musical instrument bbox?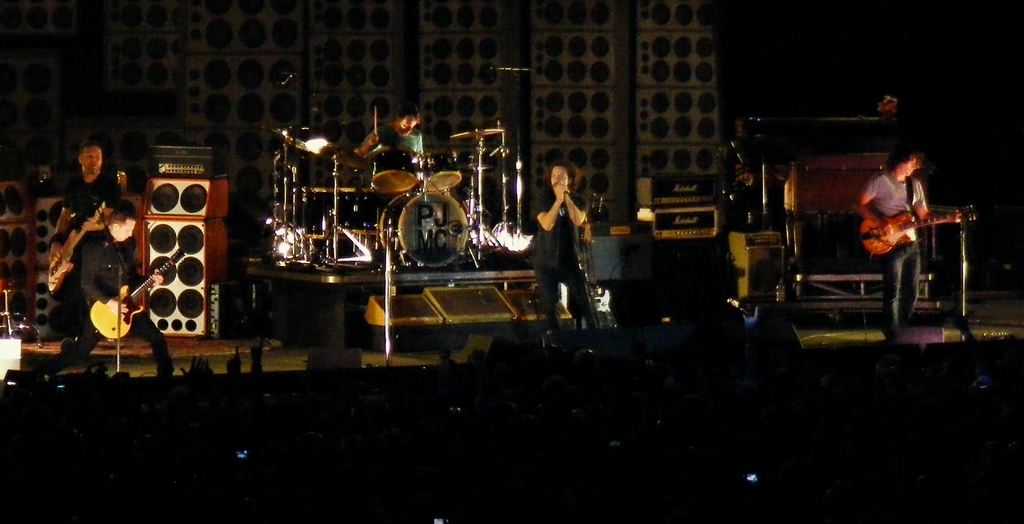
crop(85, 243, 184, 341)
